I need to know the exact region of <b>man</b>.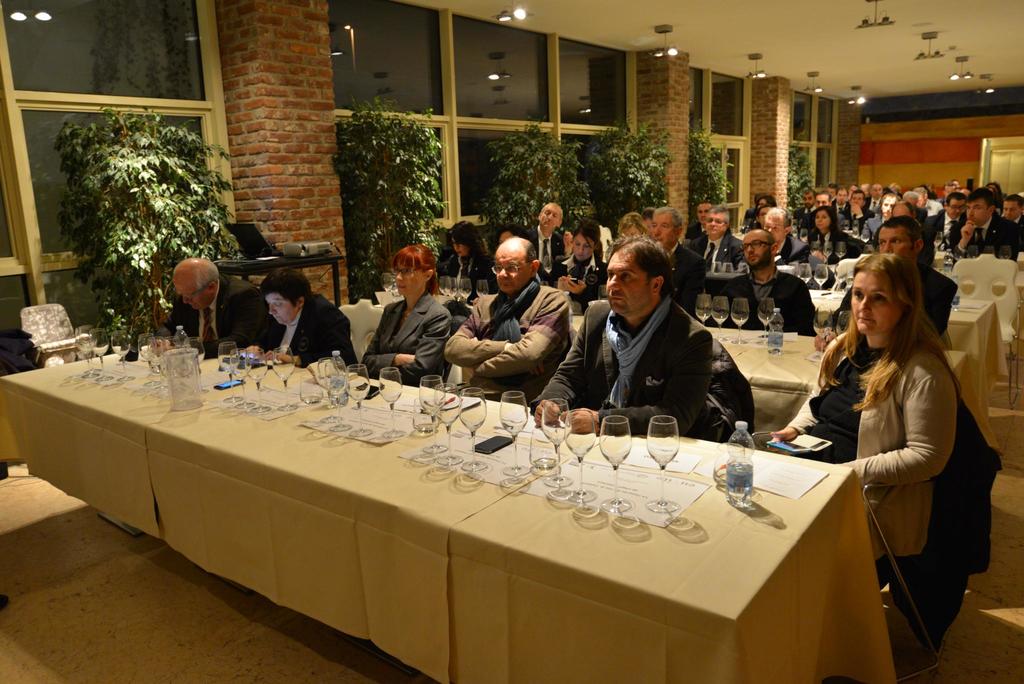
Region: locate(808, 215, 958, 351).
